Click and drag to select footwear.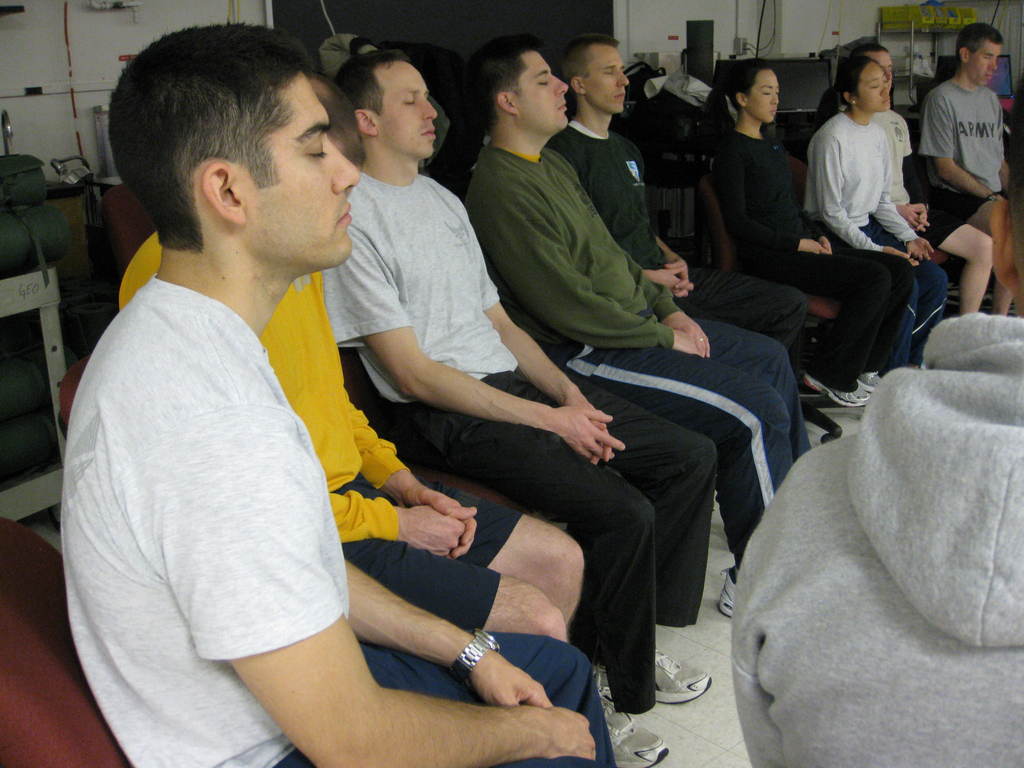
Selection: [left=860, top=366, right=872, bottom=392].
